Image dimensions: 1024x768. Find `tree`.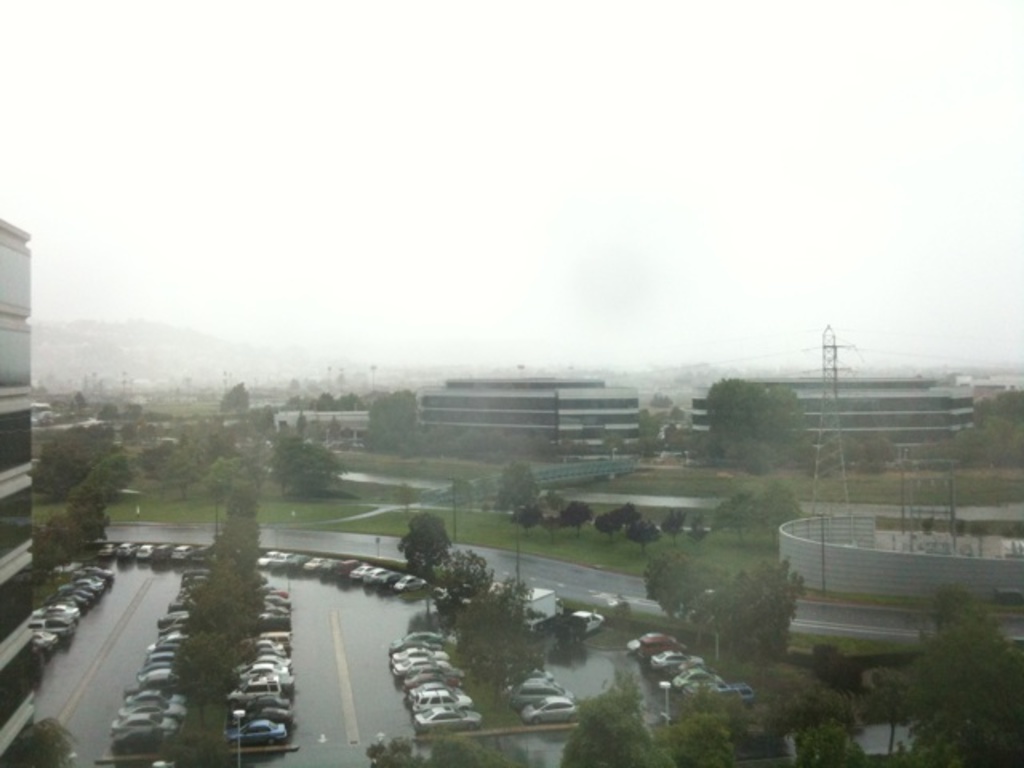
(558,499,587,530).
